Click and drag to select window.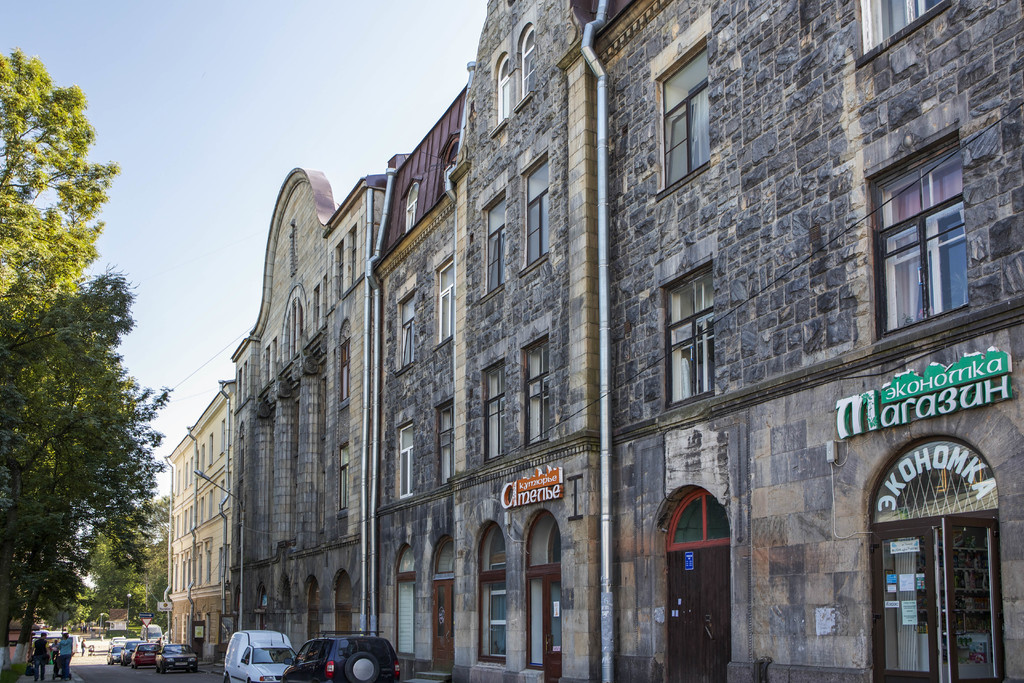
Selection: 396,420,415,498.
